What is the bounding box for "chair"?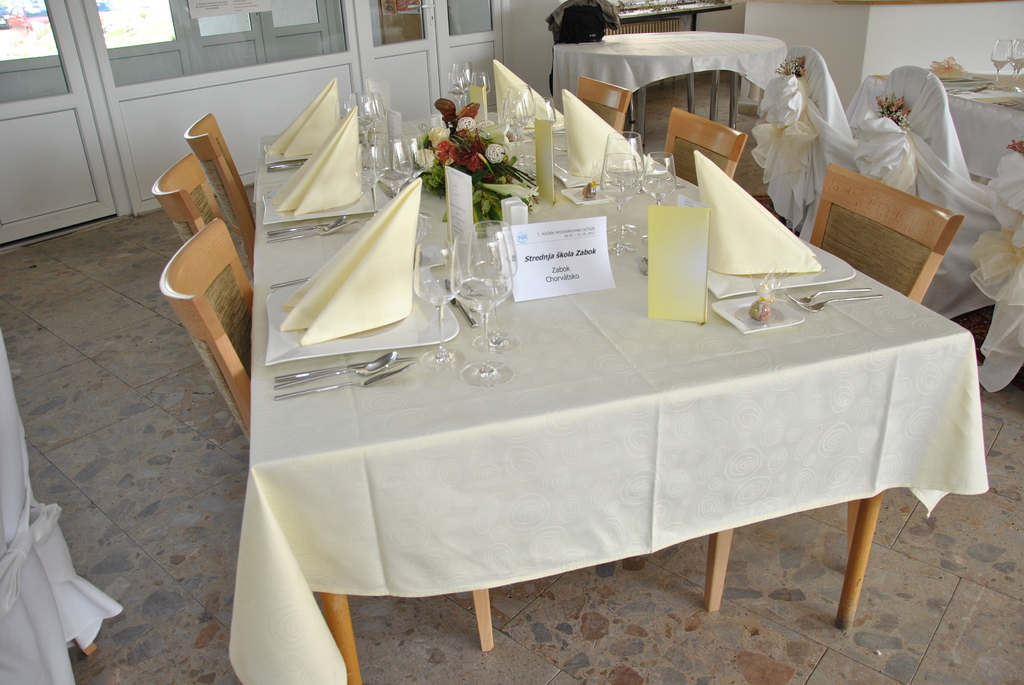
box=[156, 221, 484, 649].
